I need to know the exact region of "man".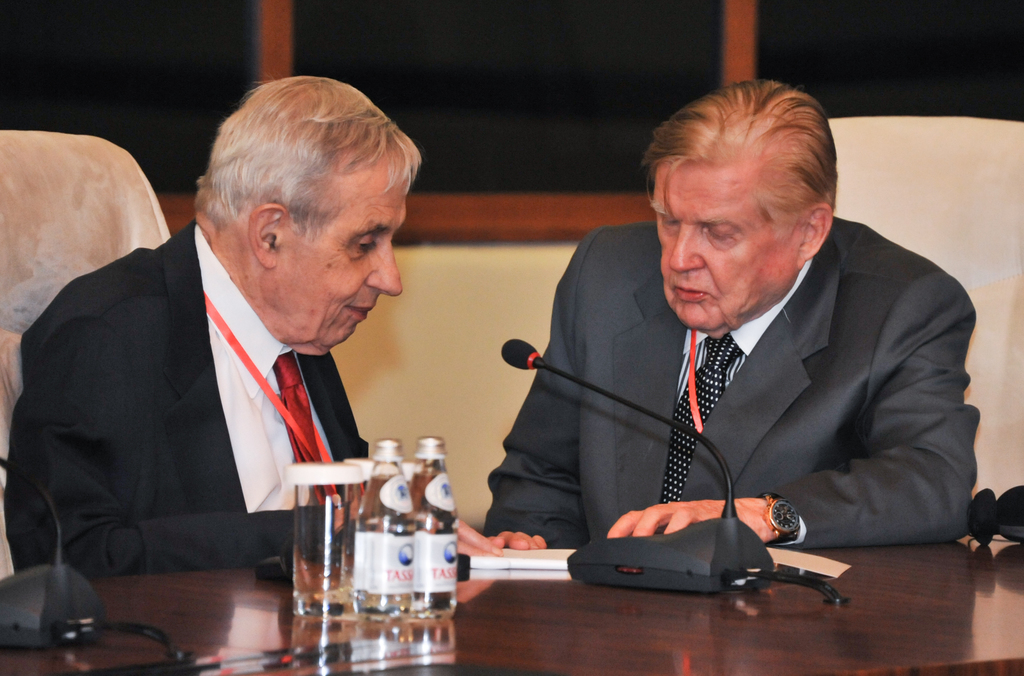
Region: Rect(470, 83, 942, 594).
